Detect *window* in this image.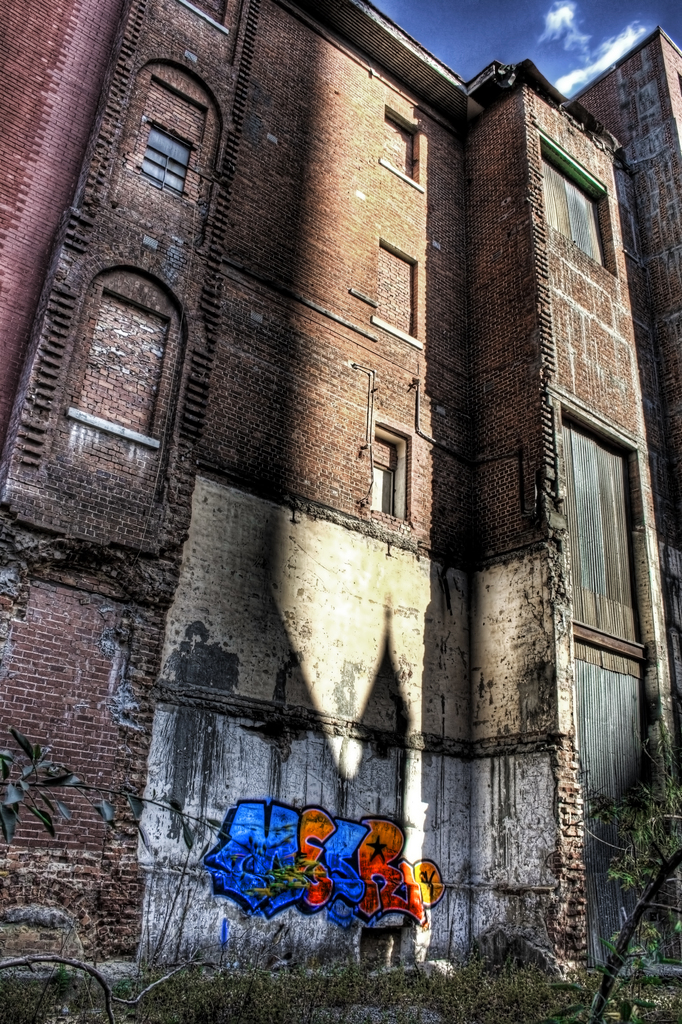
Detection: <box>370,413,423,518</box>.
